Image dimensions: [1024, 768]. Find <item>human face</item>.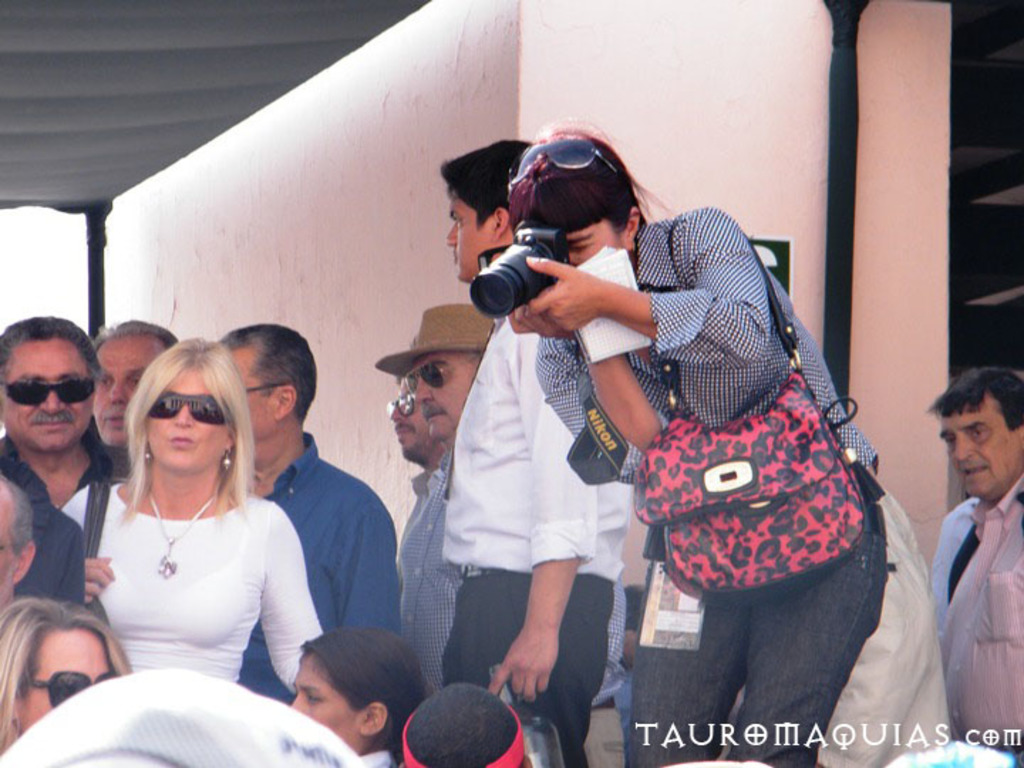
region(569, 223, 627, 267).
